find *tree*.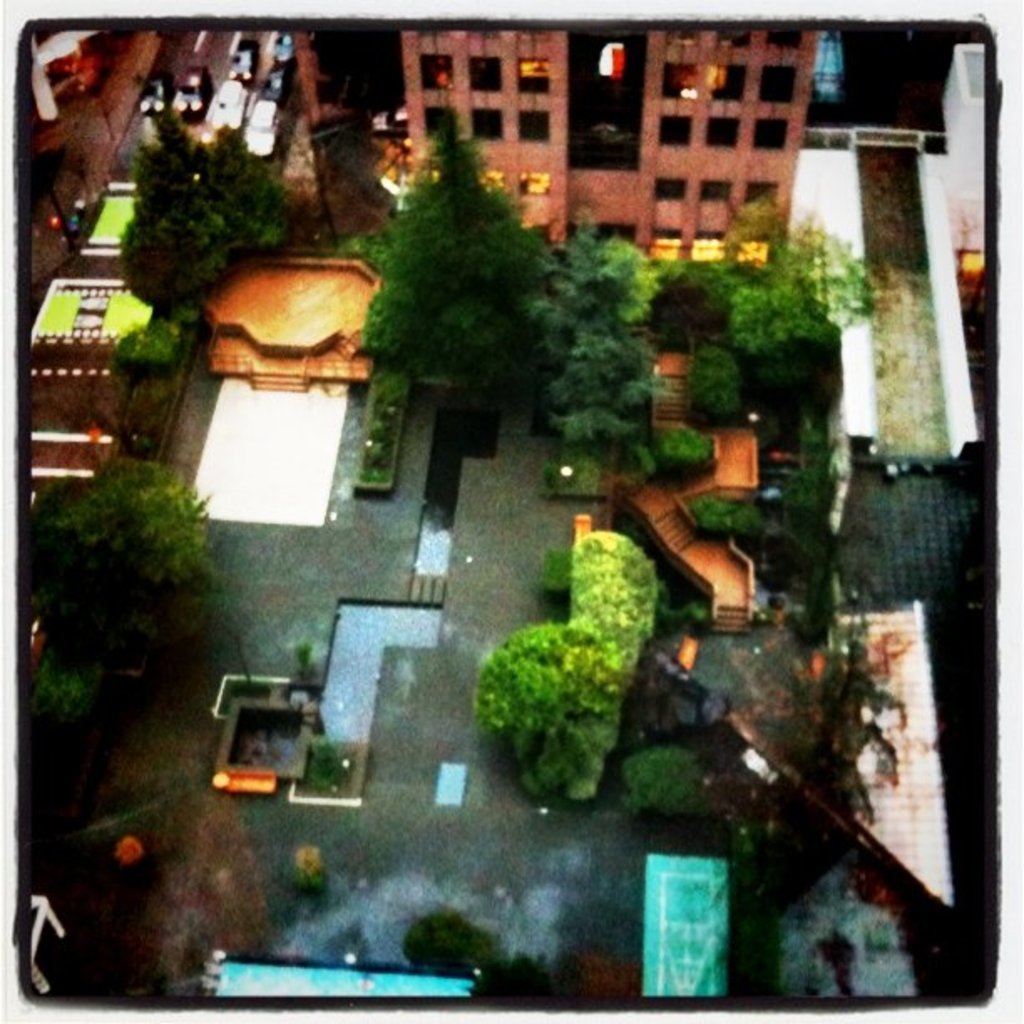
(x1=639, y1=197, x2=847, y2=340).
